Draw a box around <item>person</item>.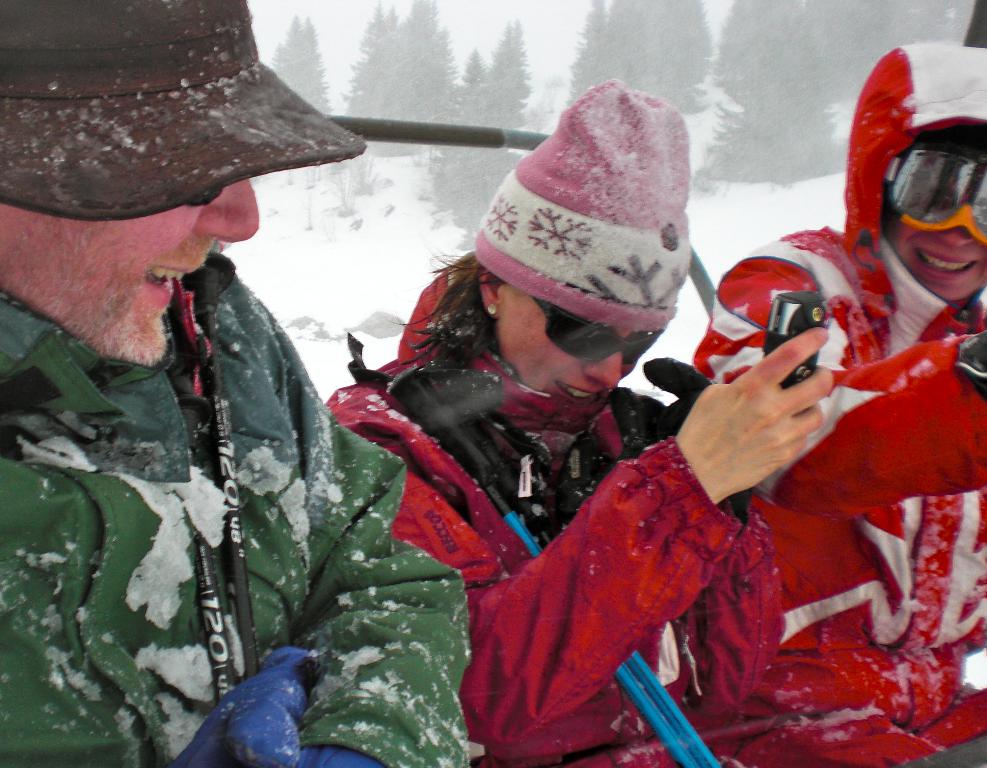
{"left": 690, "top": 39, "right": 986, "bottom": 767}.
